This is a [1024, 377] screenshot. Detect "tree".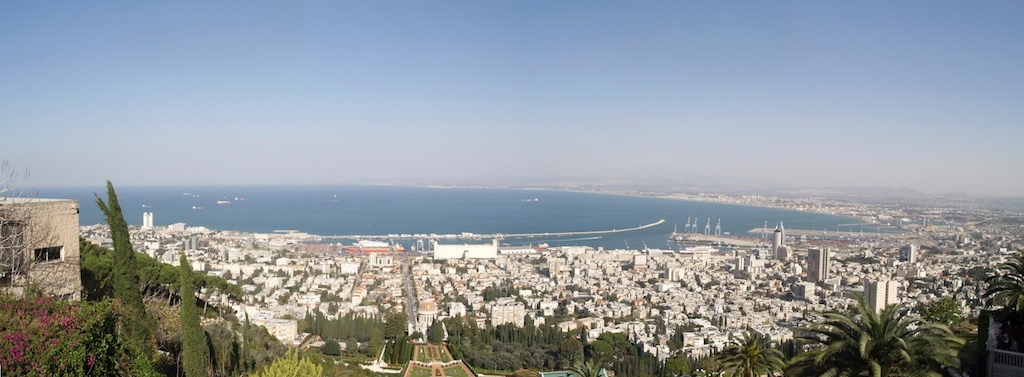
182:252:217:376.
